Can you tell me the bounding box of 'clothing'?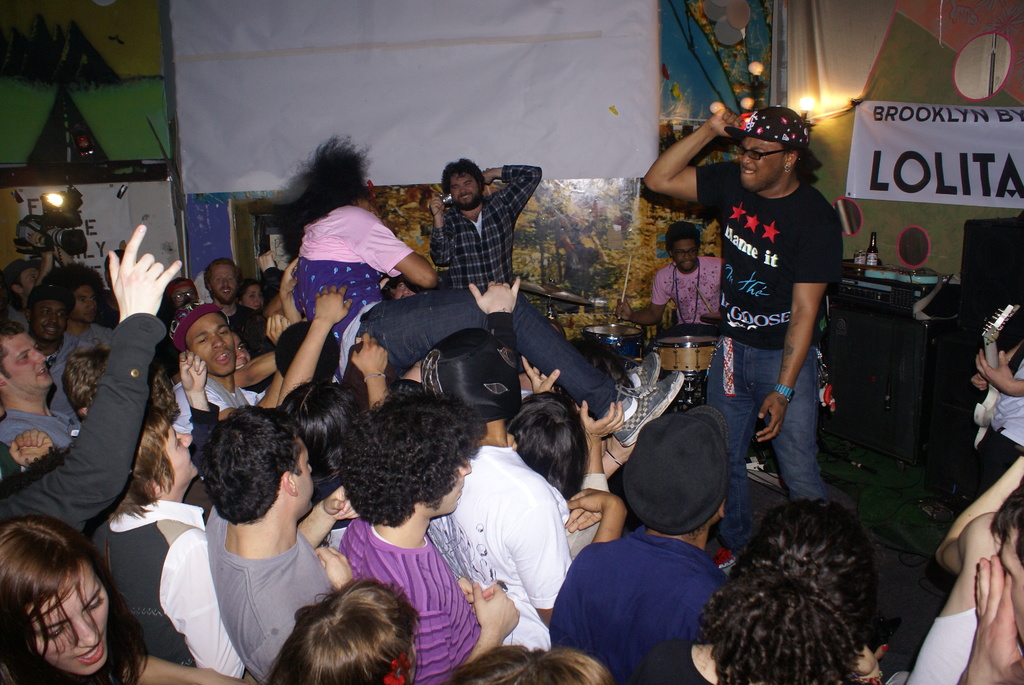
x1=200 y1=507 x2=337 y2=684.
